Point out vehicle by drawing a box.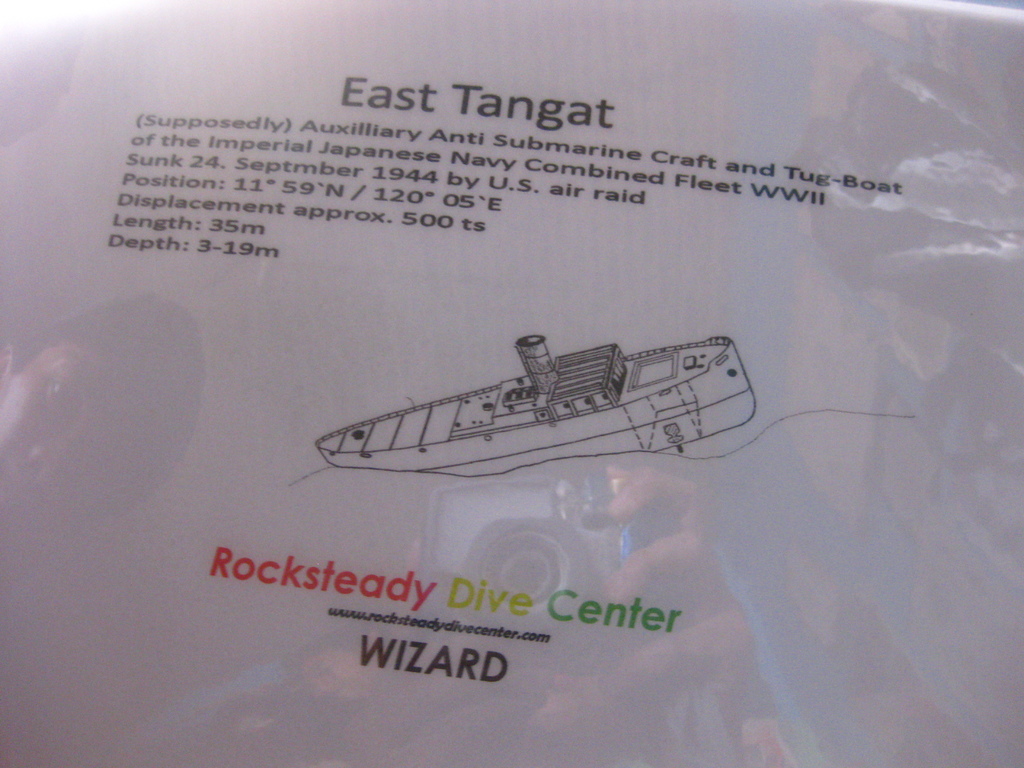
{"left": 339, "top": 326, "right": 753, "bottom": 479}.
